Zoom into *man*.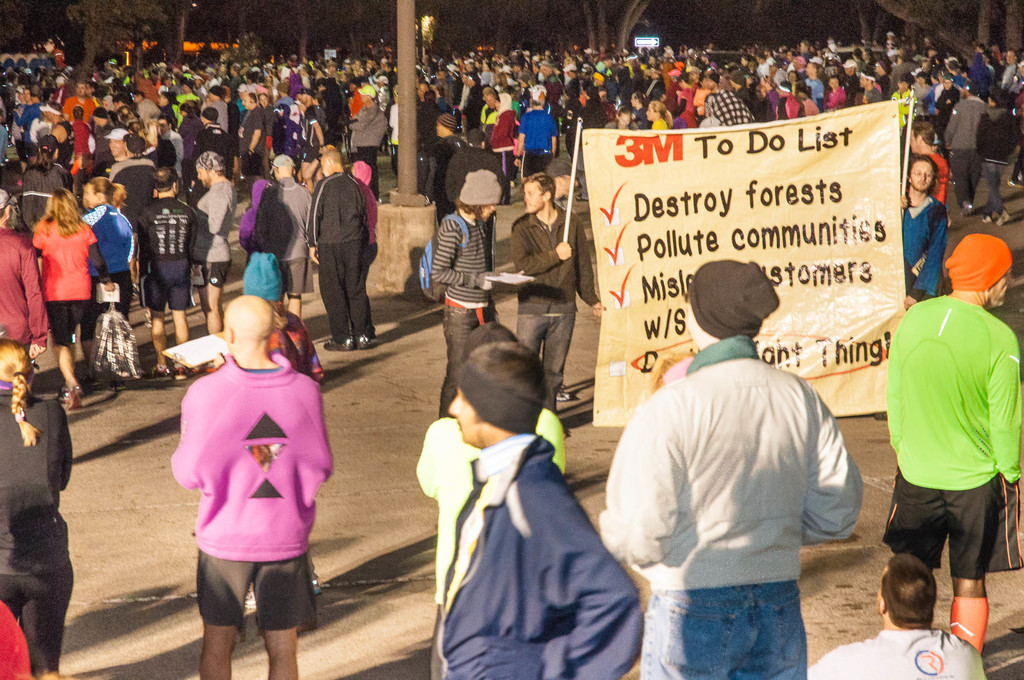
Zoom target: Rect(431, 170, 501, 421).
